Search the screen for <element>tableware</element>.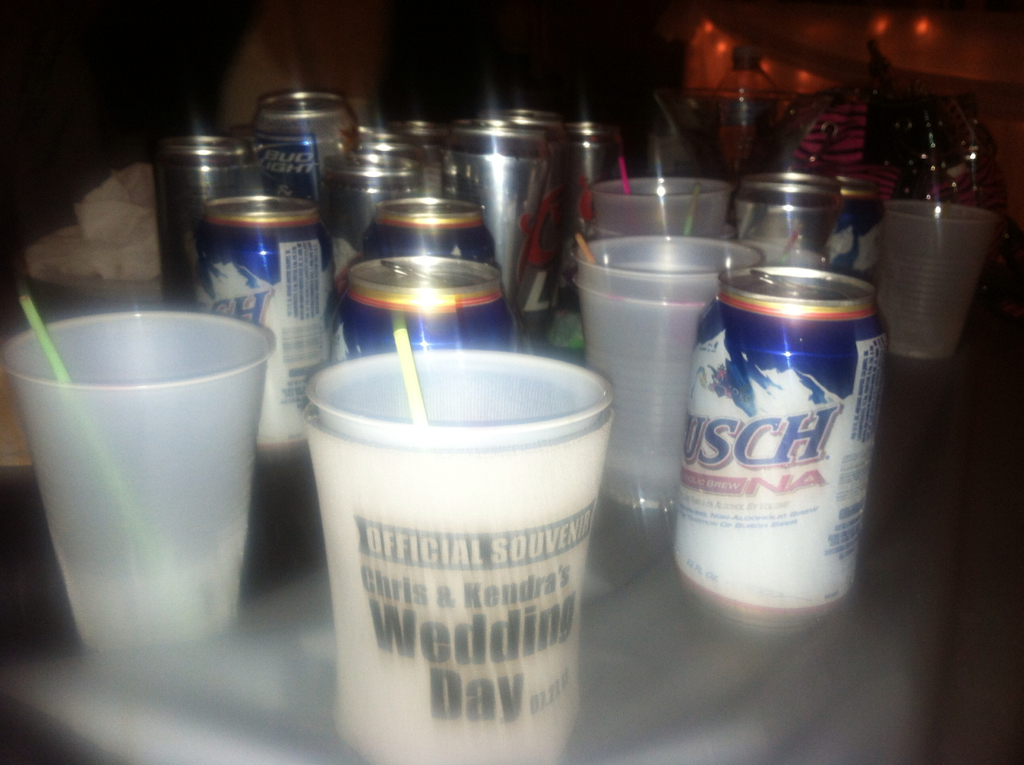
Found at [12, 291, 292, 652].
